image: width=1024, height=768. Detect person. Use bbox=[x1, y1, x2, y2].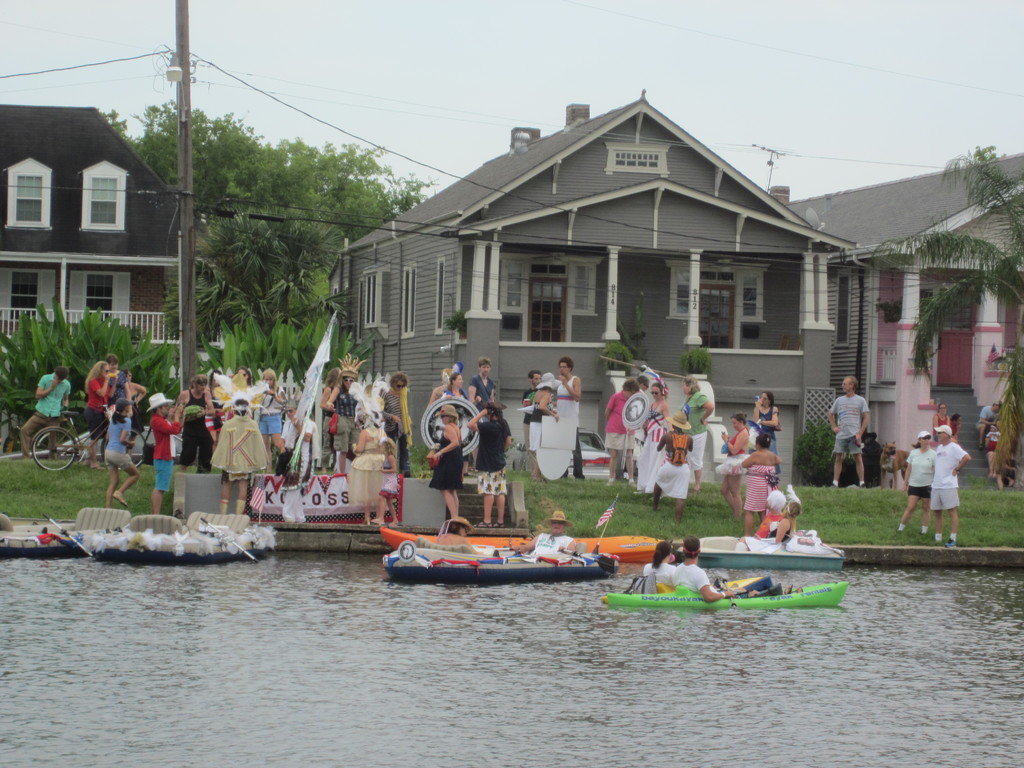
bbox=[517, 367, 564, 484].
